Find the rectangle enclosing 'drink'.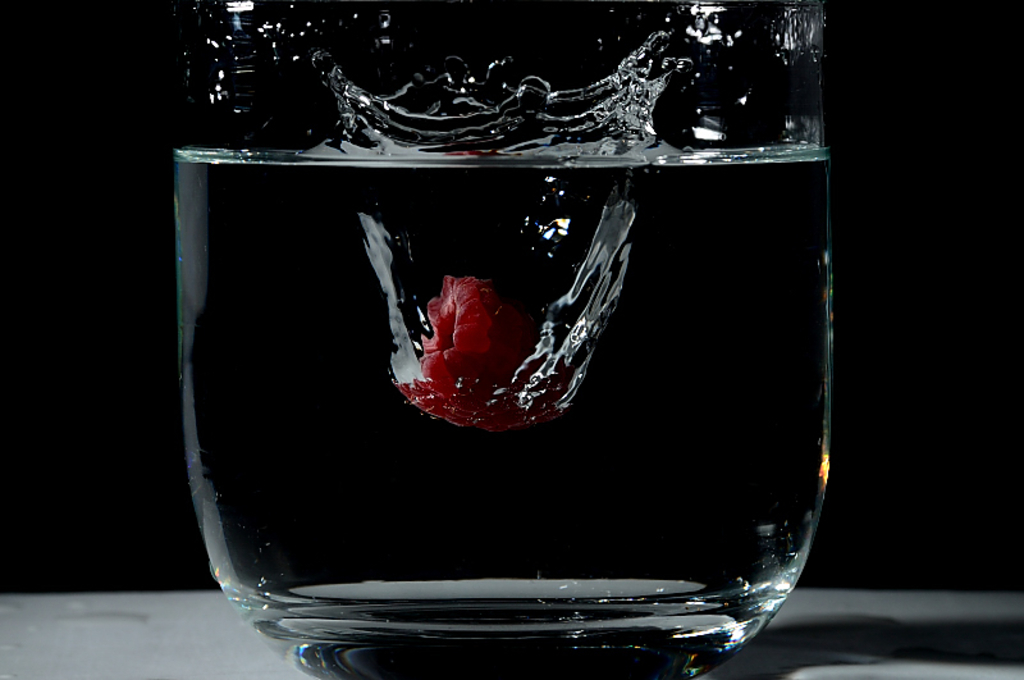
<box>163,1,842,677</box>.
